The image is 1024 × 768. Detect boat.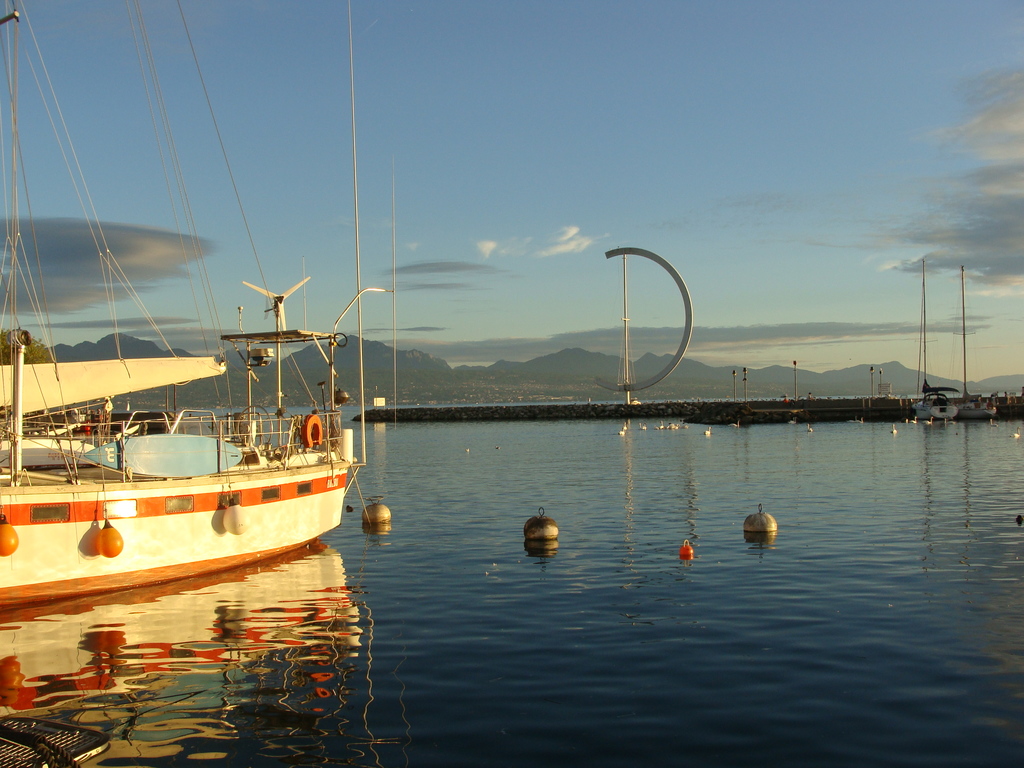
Detection: box(1, 212, 378, 600).
